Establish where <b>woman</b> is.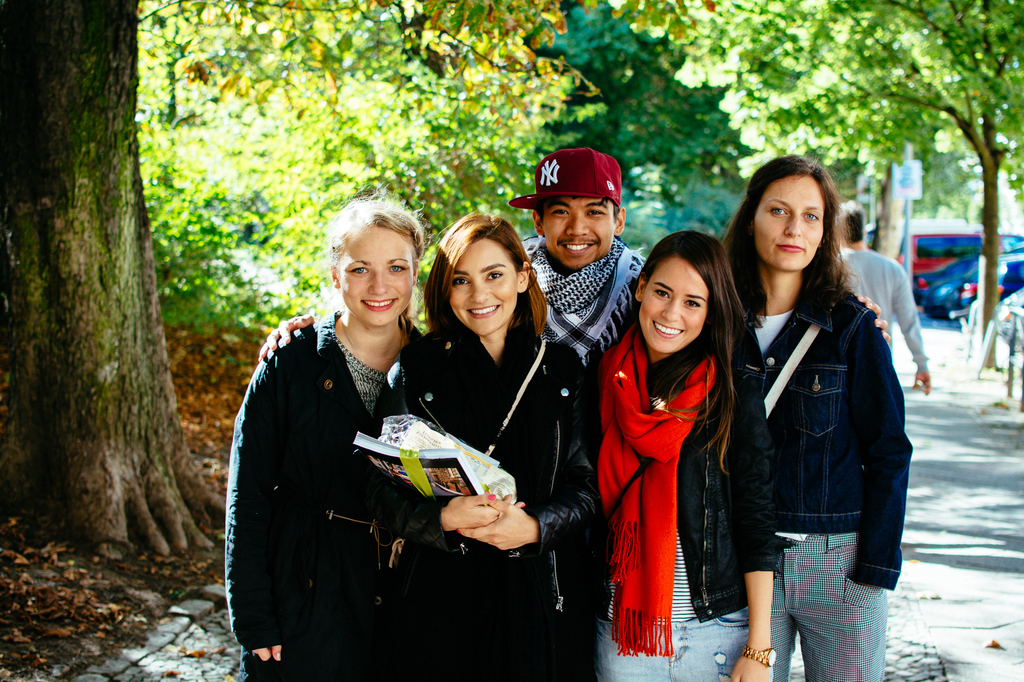
Established at <box>717,153,913,681</box>.
